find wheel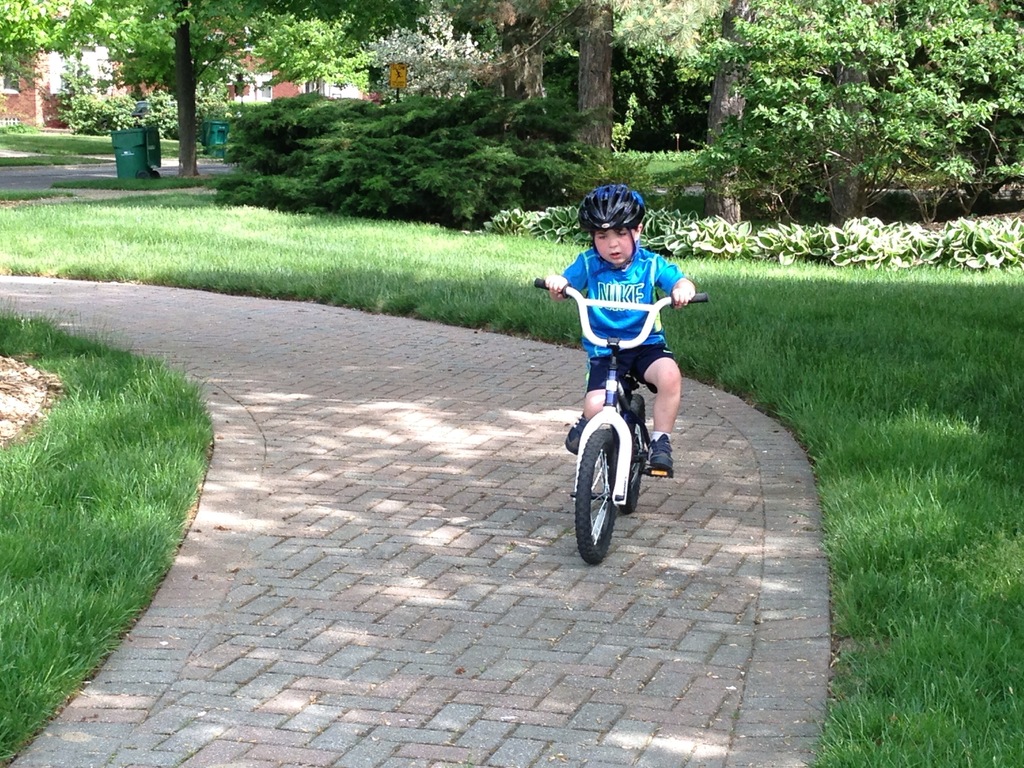
[x1=618, y1=392, x2=648, y2=511]
